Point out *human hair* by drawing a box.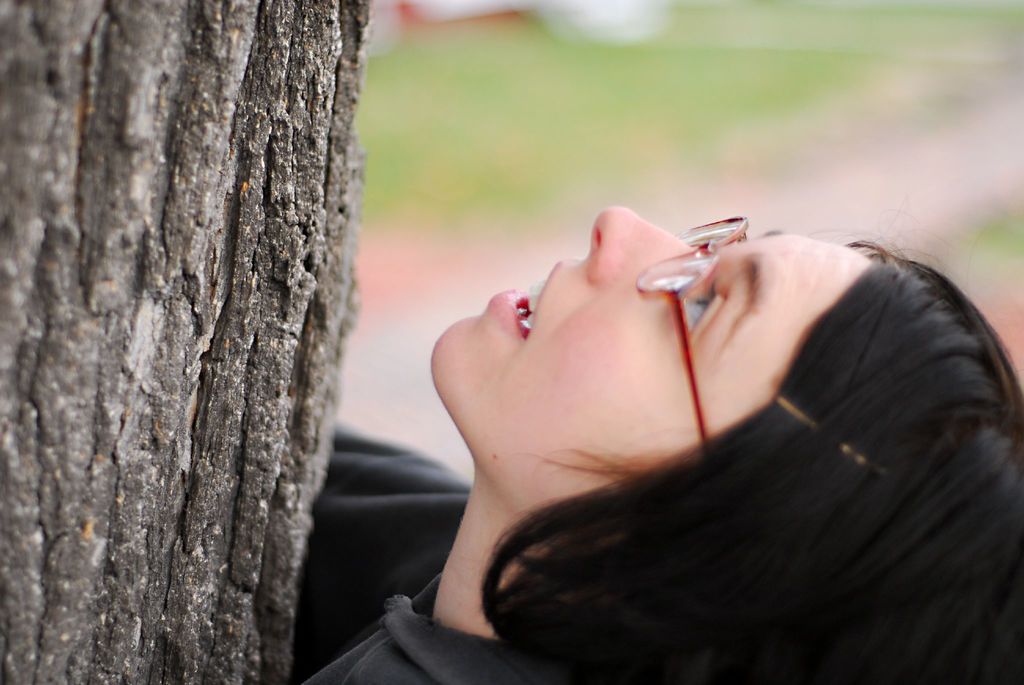
x1=424, y1=253, x2=1008, y2=668.
